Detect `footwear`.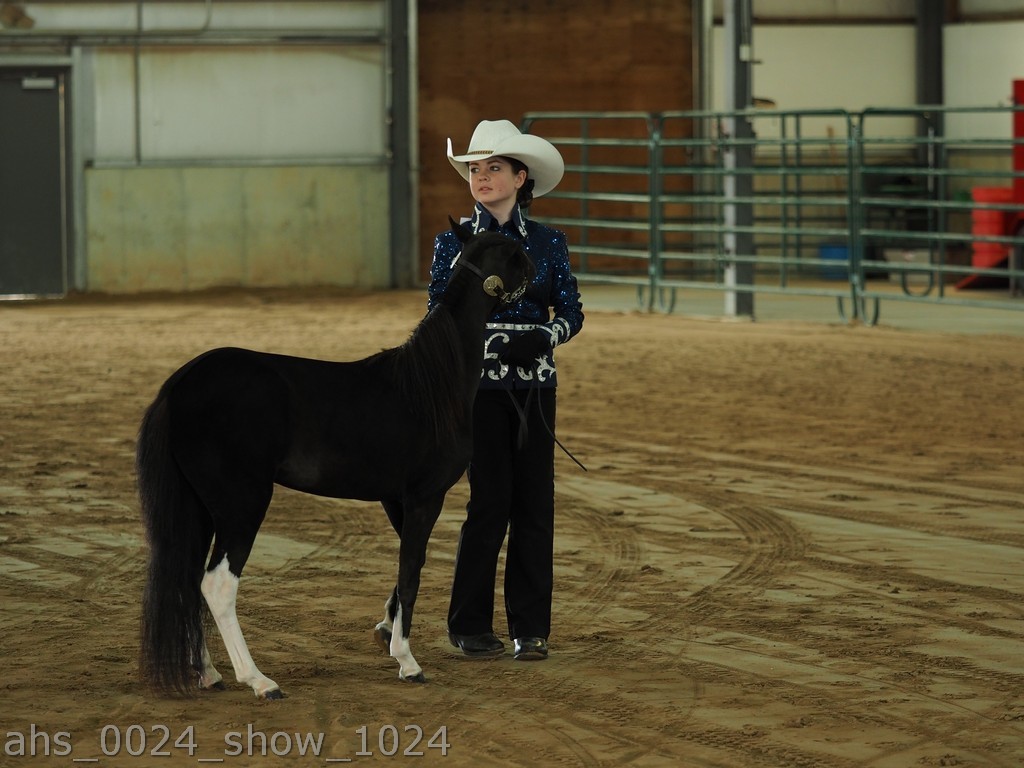
Detected at {"x1": 446, "y1": 632, "x2": 507, "y2": 658}.
